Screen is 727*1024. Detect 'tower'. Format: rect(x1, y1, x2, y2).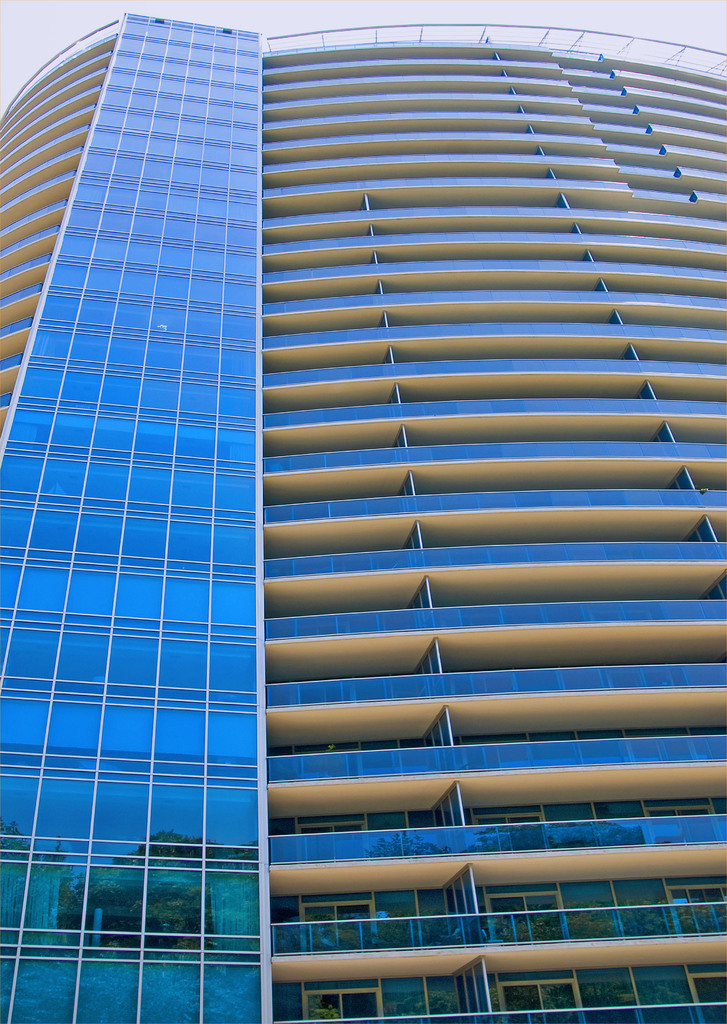
rect(0, 8, 726, 1023).
